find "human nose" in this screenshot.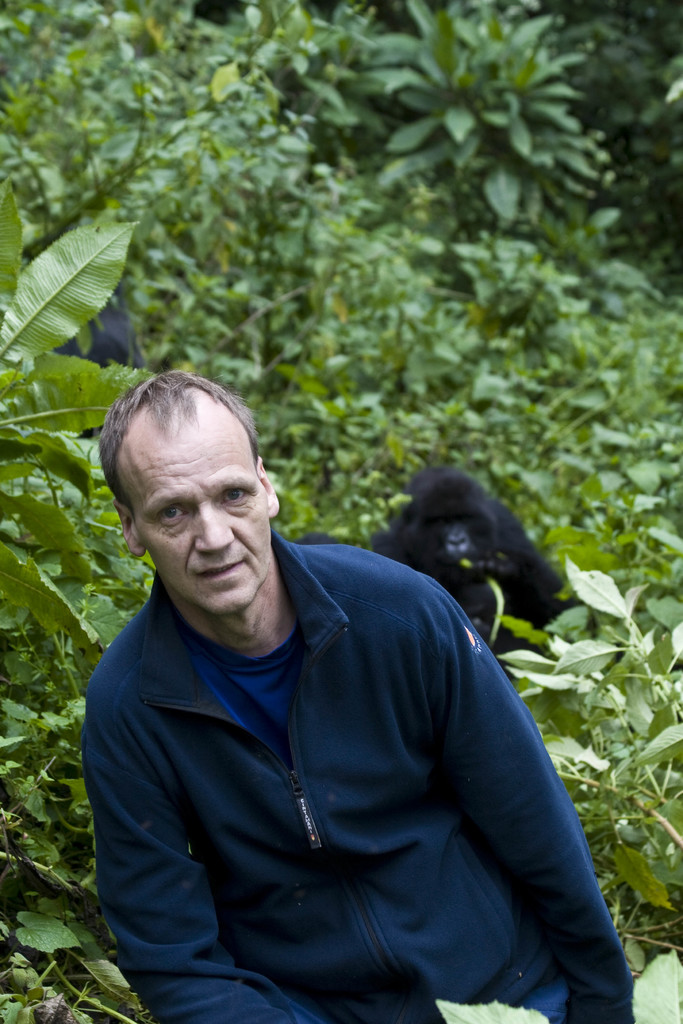
The bounding box for "human nose" is <region>194, 504, 235, 551</region>.
